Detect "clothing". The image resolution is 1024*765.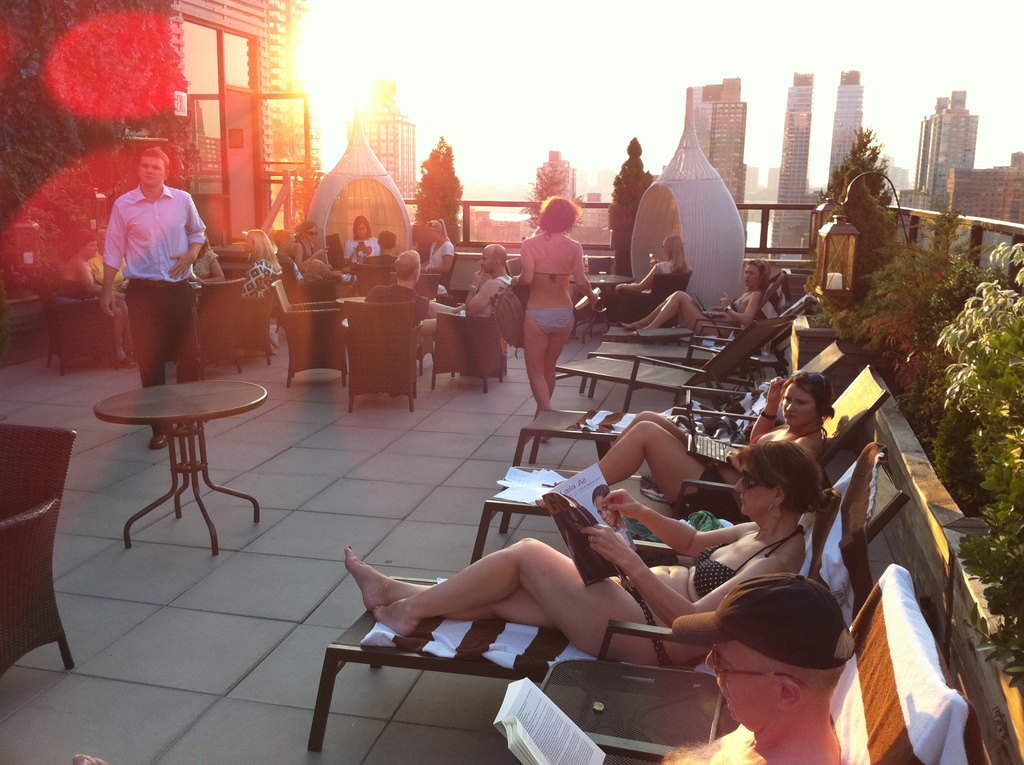
(left=344, top=236, right=378, bottom=263).
